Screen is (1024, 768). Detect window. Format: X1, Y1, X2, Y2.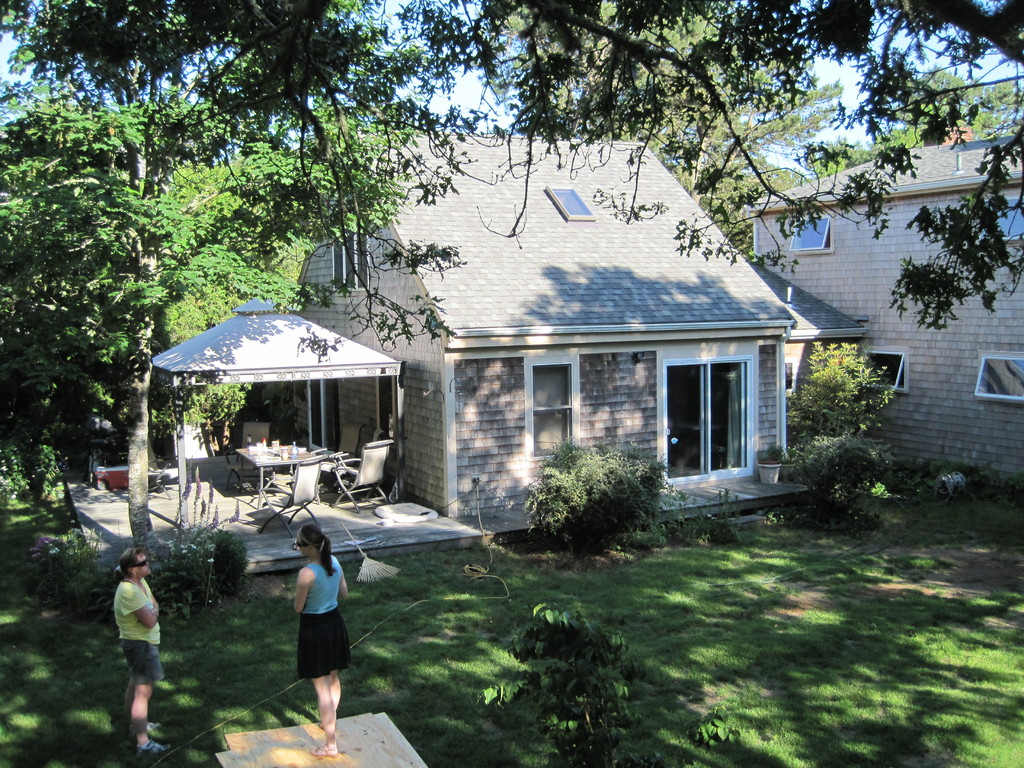
973, 190, 1023, 246.
